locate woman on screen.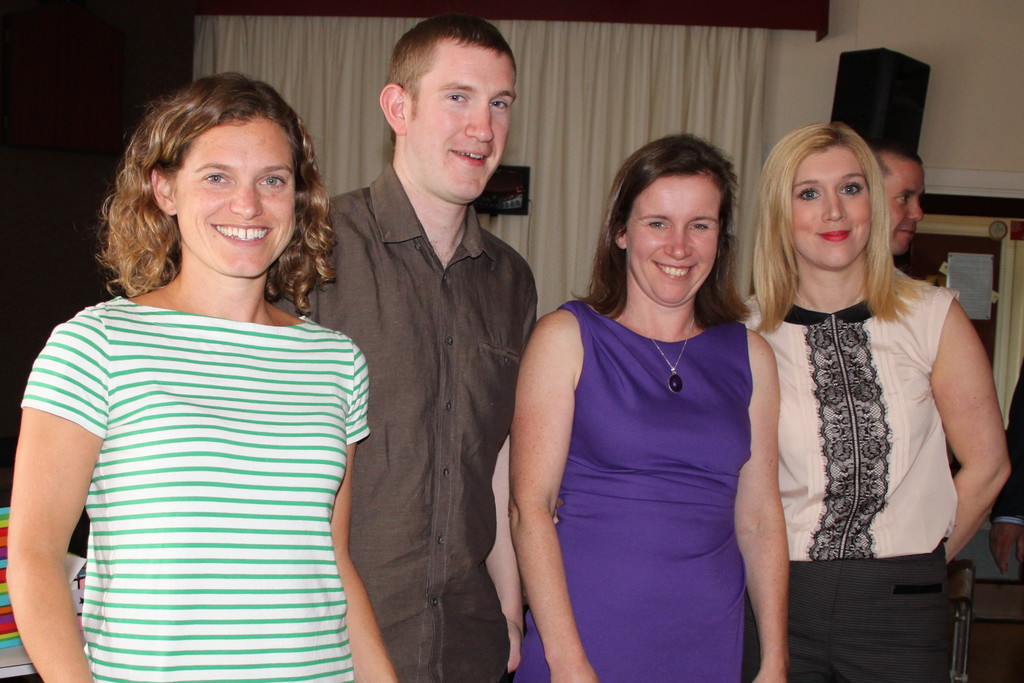
On screen at (28, 70, 403, 672).
